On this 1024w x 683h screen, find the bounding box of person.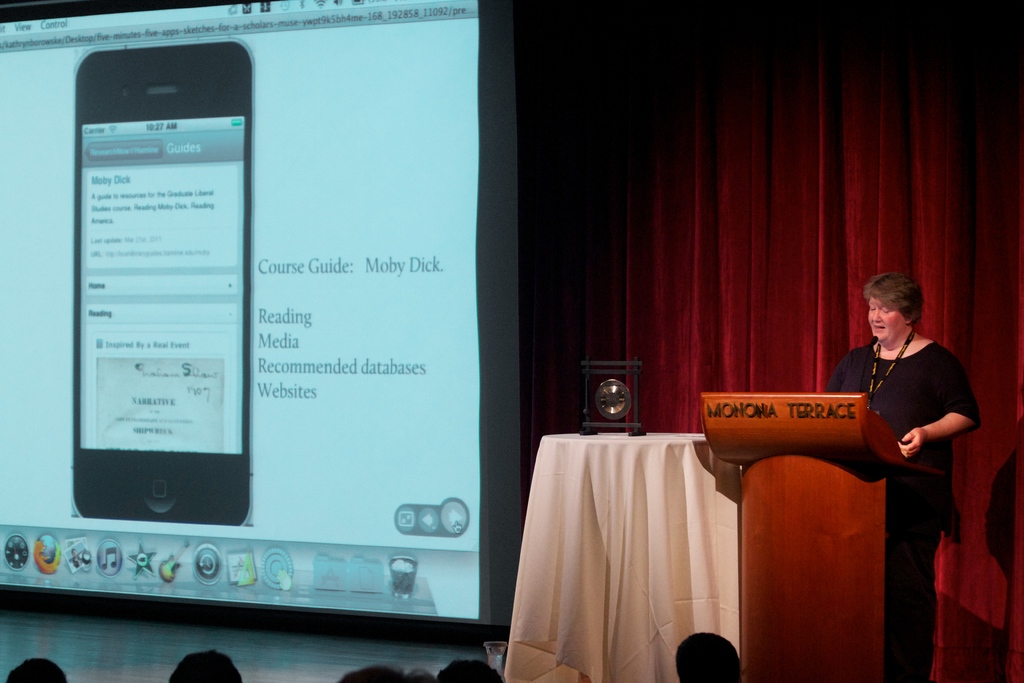
Bounding box: rect(668, 623, 746, 682).
